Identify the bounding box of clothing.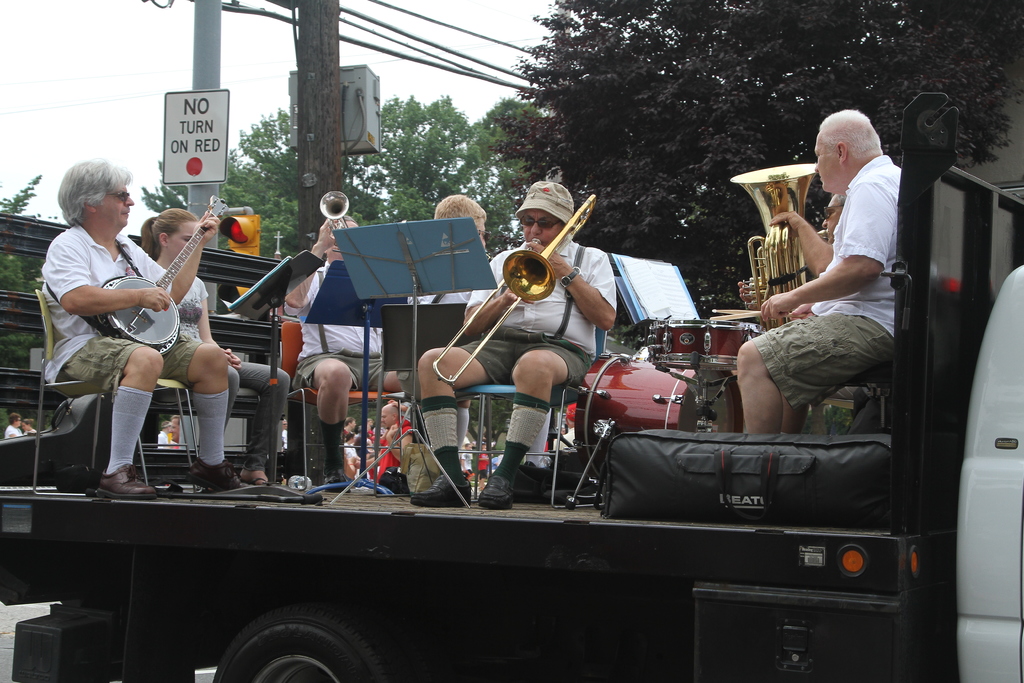
20, 426, 38, 435.
